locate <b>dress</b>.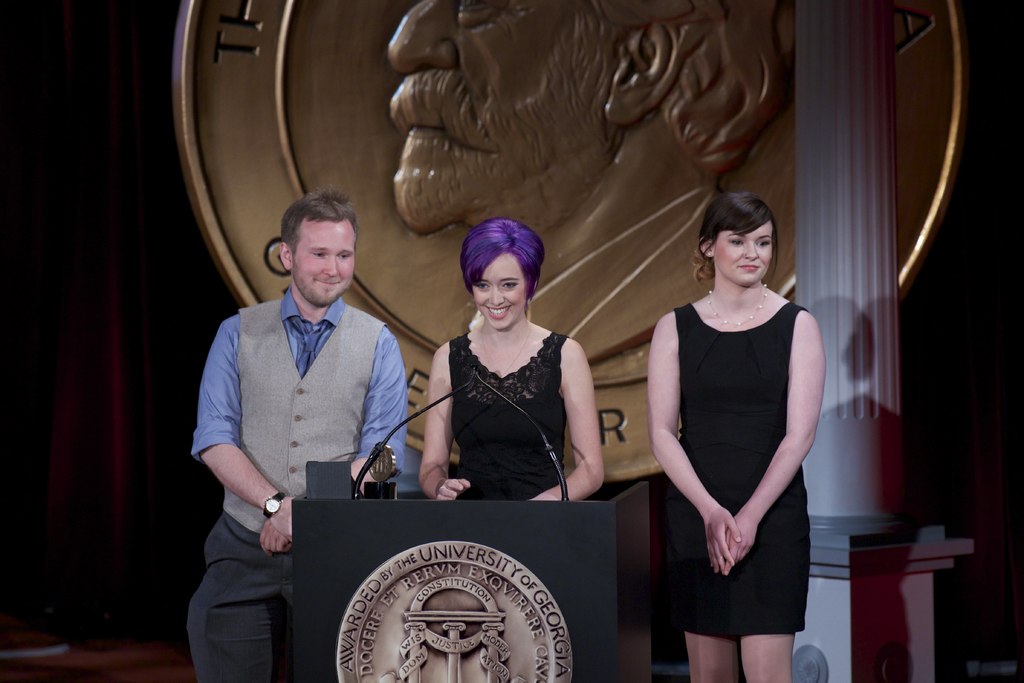
Bounding box: 446:332:572:501.
